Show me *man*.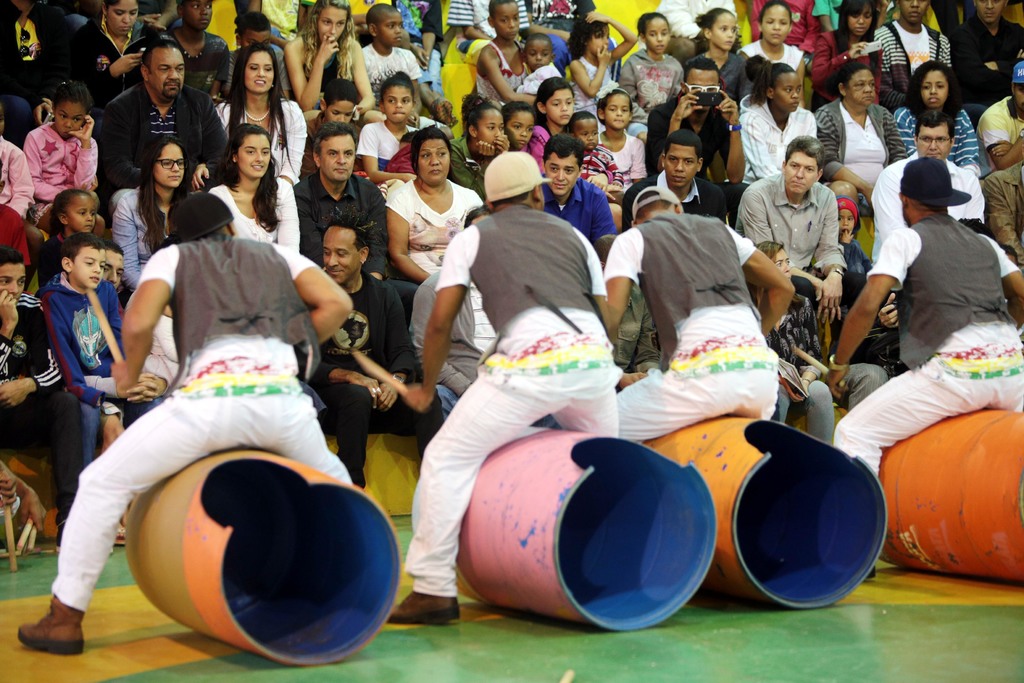
*man* is here: l=620, t=124, r=731, b=231.
